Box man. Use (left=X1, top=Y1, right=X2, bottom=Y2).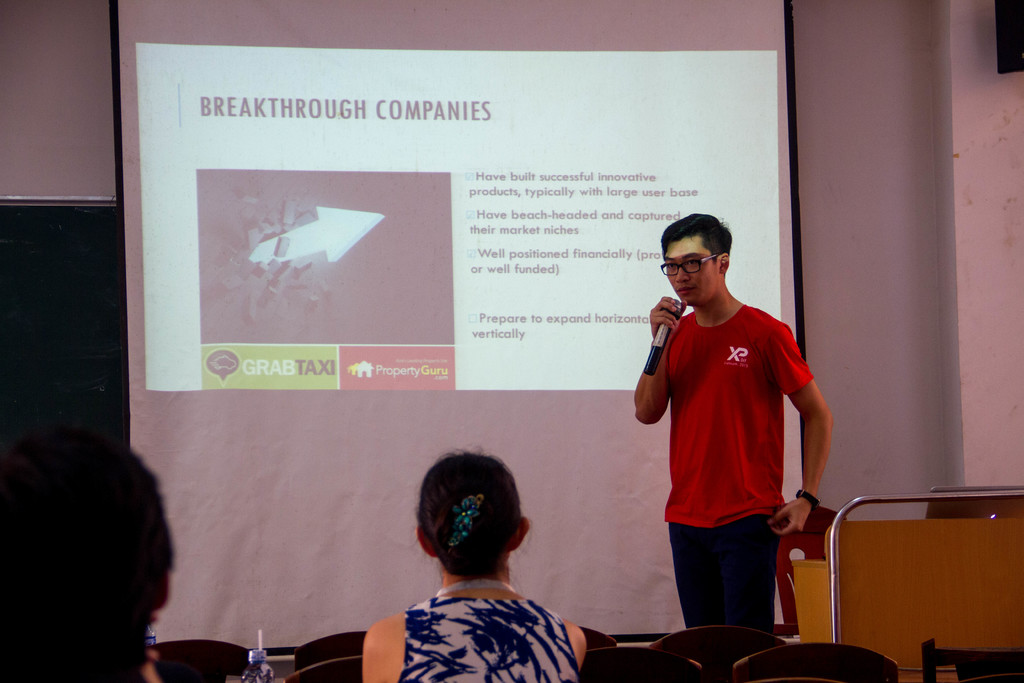
(left=632, top=206, right=835, bottom=630).
